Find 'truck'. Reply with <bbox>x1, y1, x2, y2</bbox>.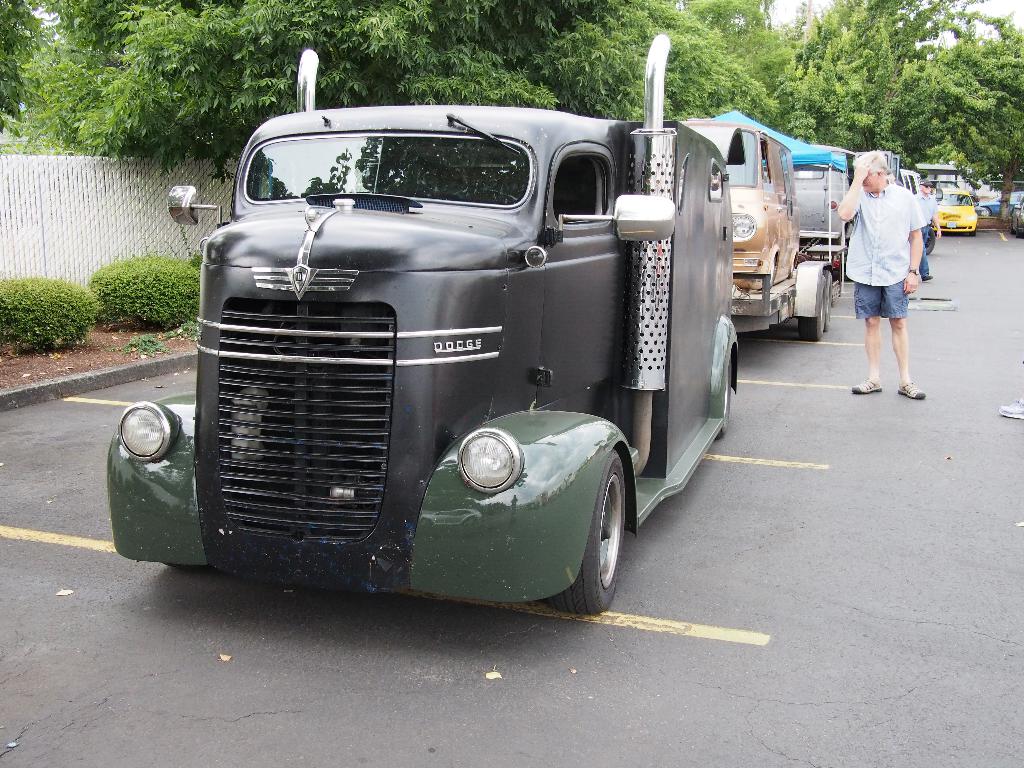
<bbox>169, 77, 751, 646</bbox>.
